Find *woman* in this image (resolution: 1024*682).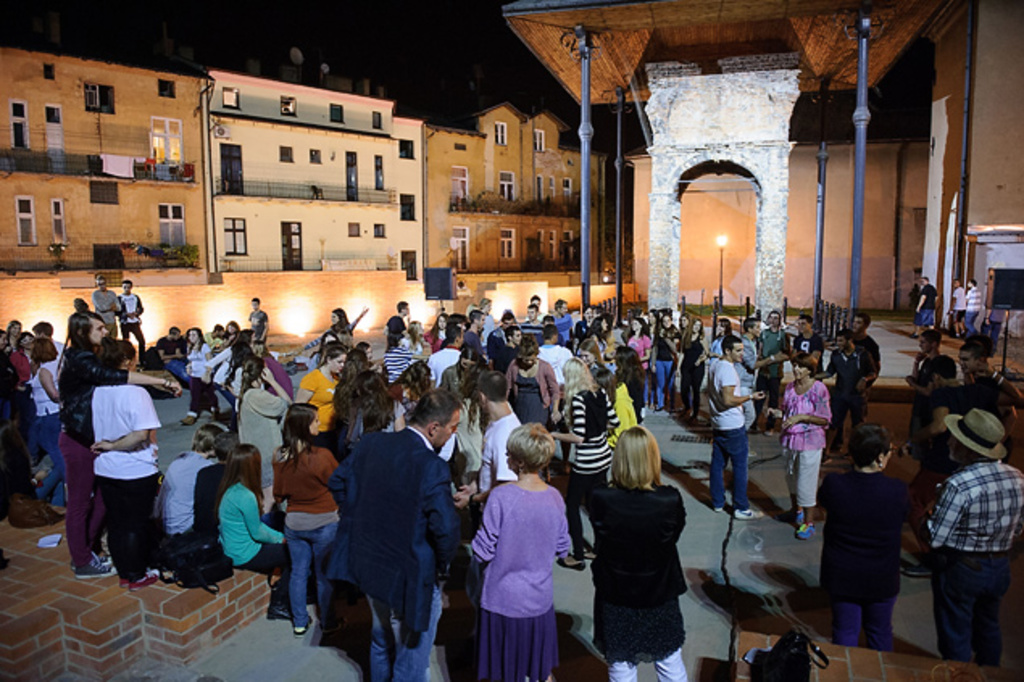
x1=8, y1=326, x2=40, y2=384.
